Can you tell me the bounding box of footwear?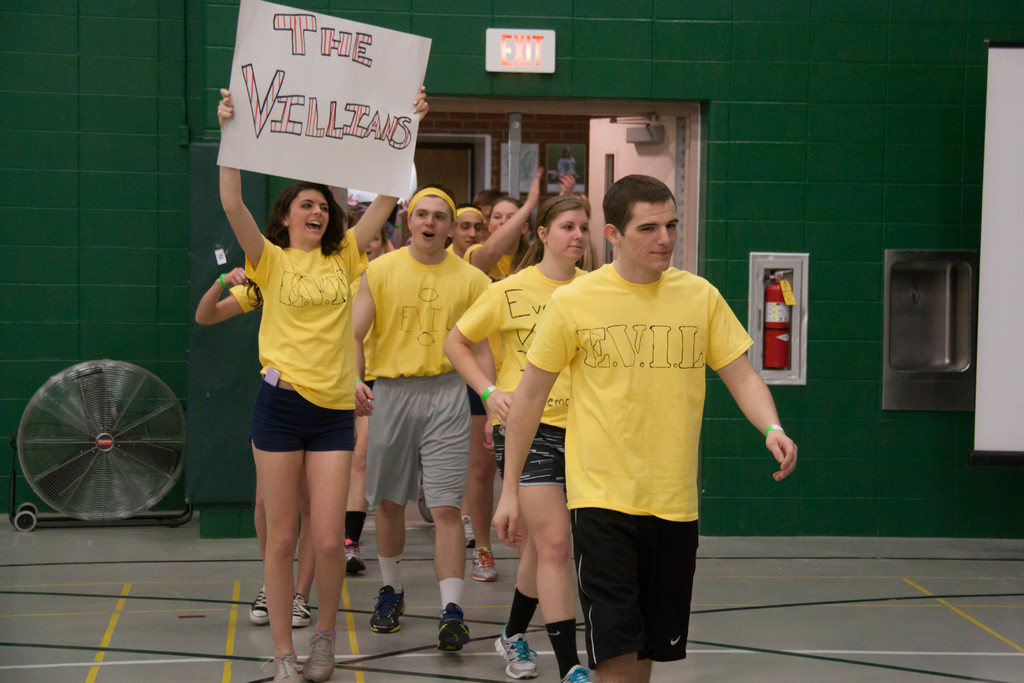
249:585:268:625.
